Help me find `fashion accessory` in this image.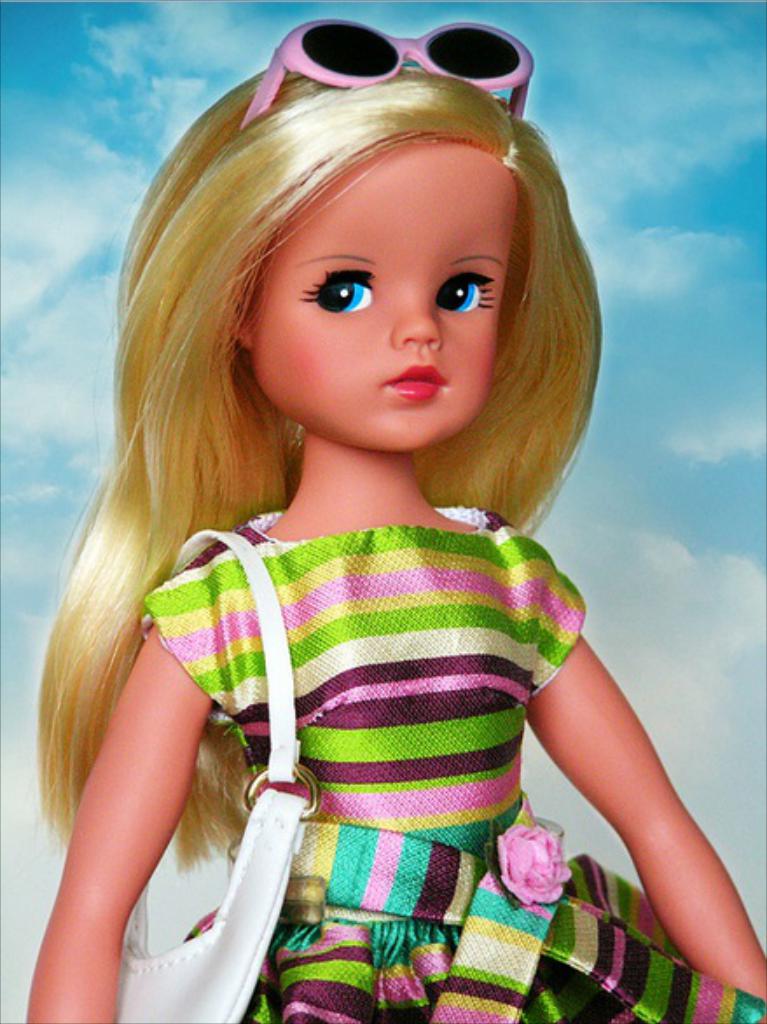
Found it: <box>238,19,533,117</box>.
